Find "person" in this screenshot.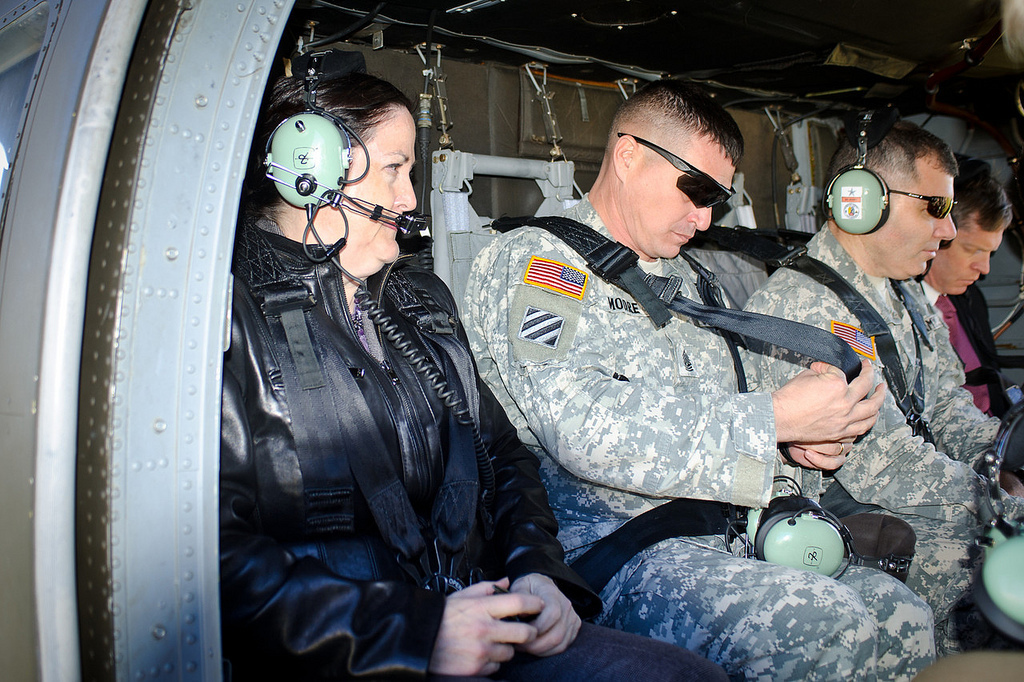
The bounding box for "person" is [x1=914, y1=150, x2=1016, y2=420].
